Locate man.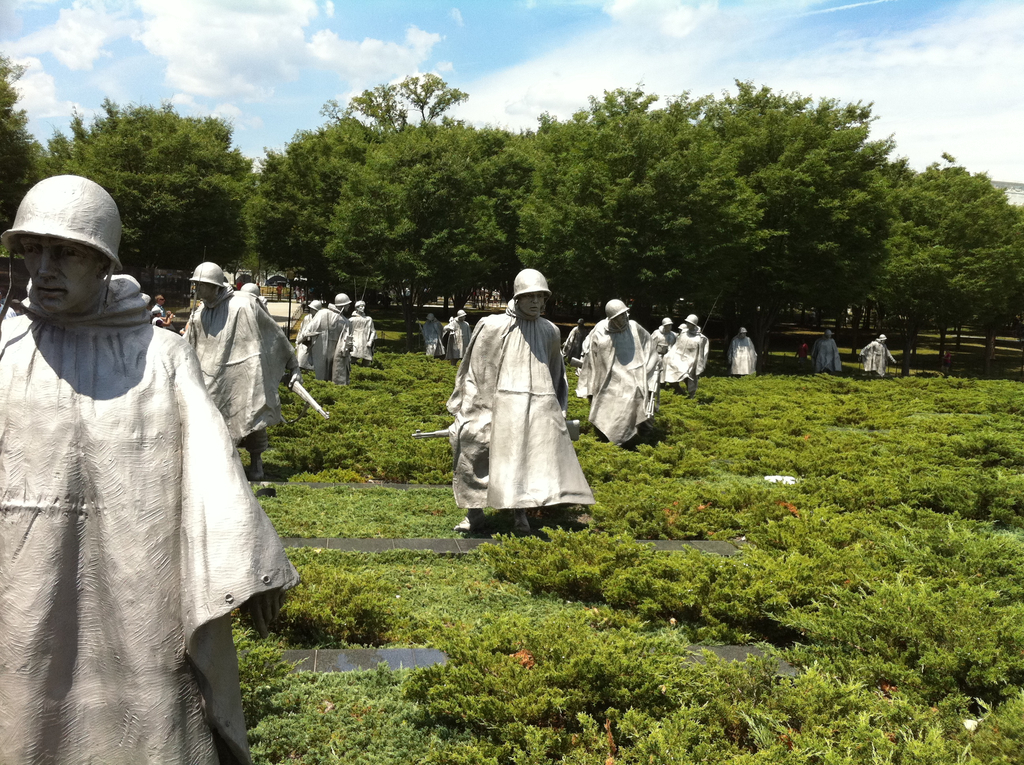
Bounding box: select_region(579, 294, 657, 445).
